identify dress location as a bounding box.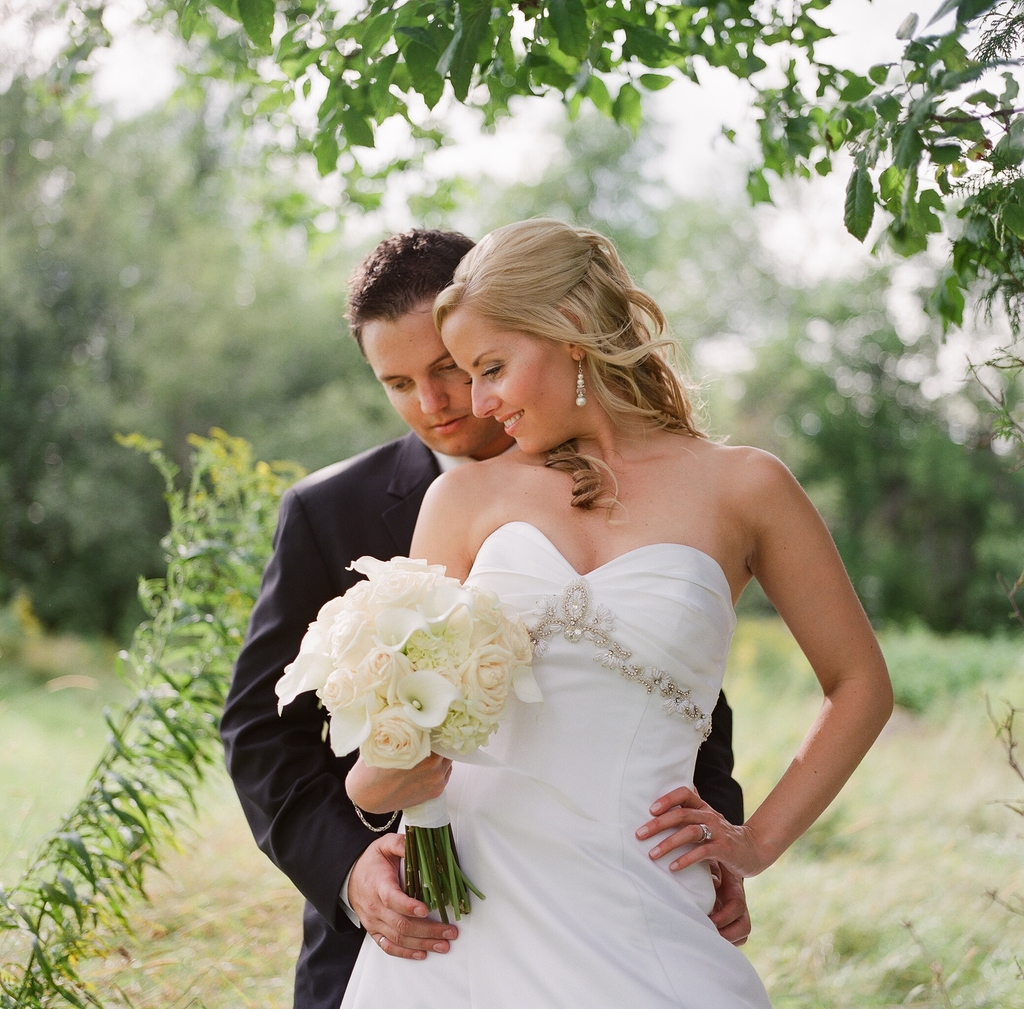
[x1=337, y1=520, x2=768, y2=1008].
